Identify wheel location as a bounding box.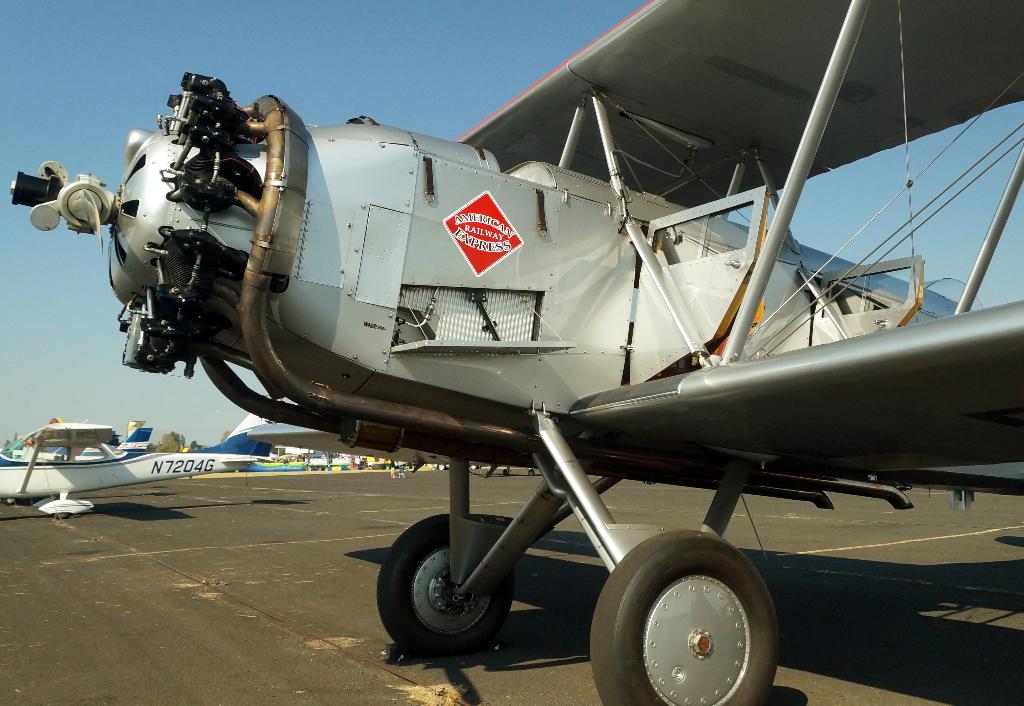
left=376, top=513, right=515, bottom=656.
